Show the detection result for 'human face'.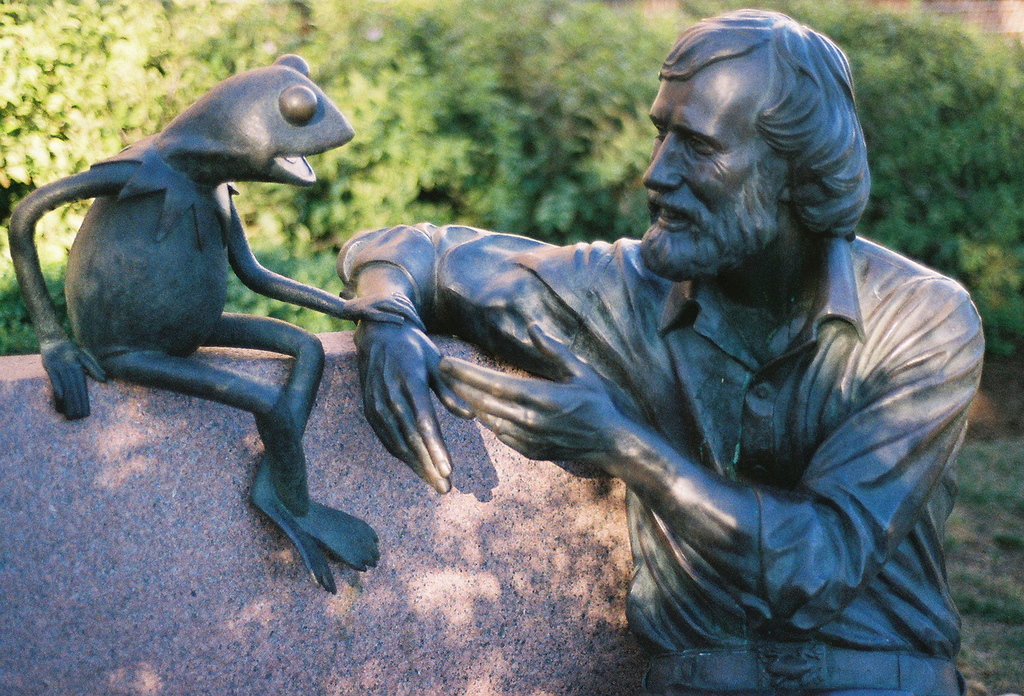
l=637, t=60, r=790, b=279.
